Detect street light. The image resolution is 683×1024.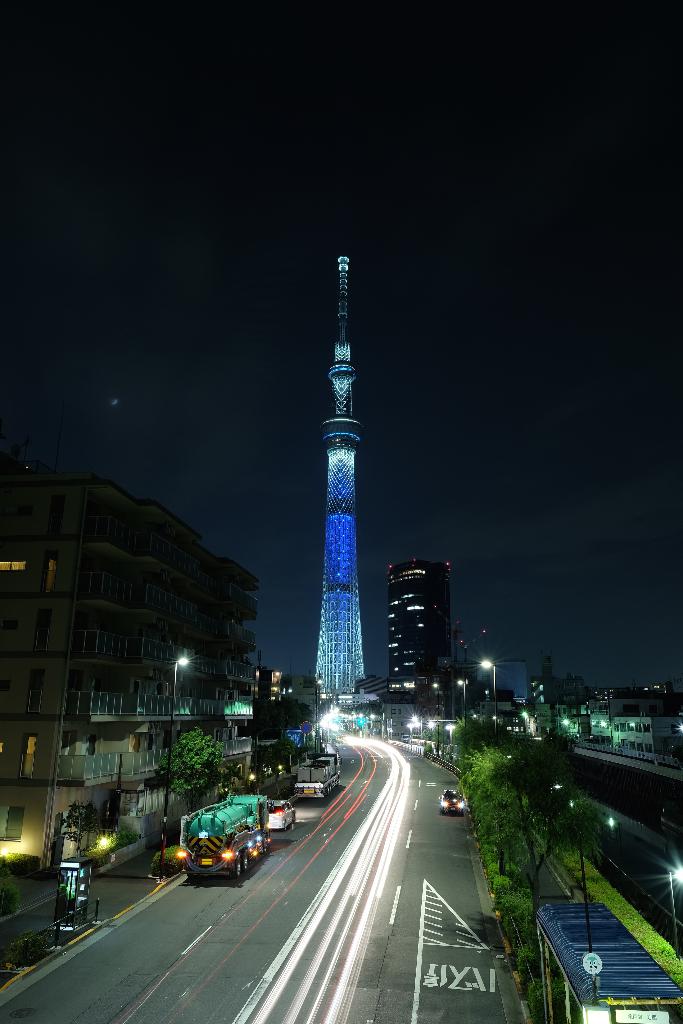
BBox(667, 869, 681, 956).
